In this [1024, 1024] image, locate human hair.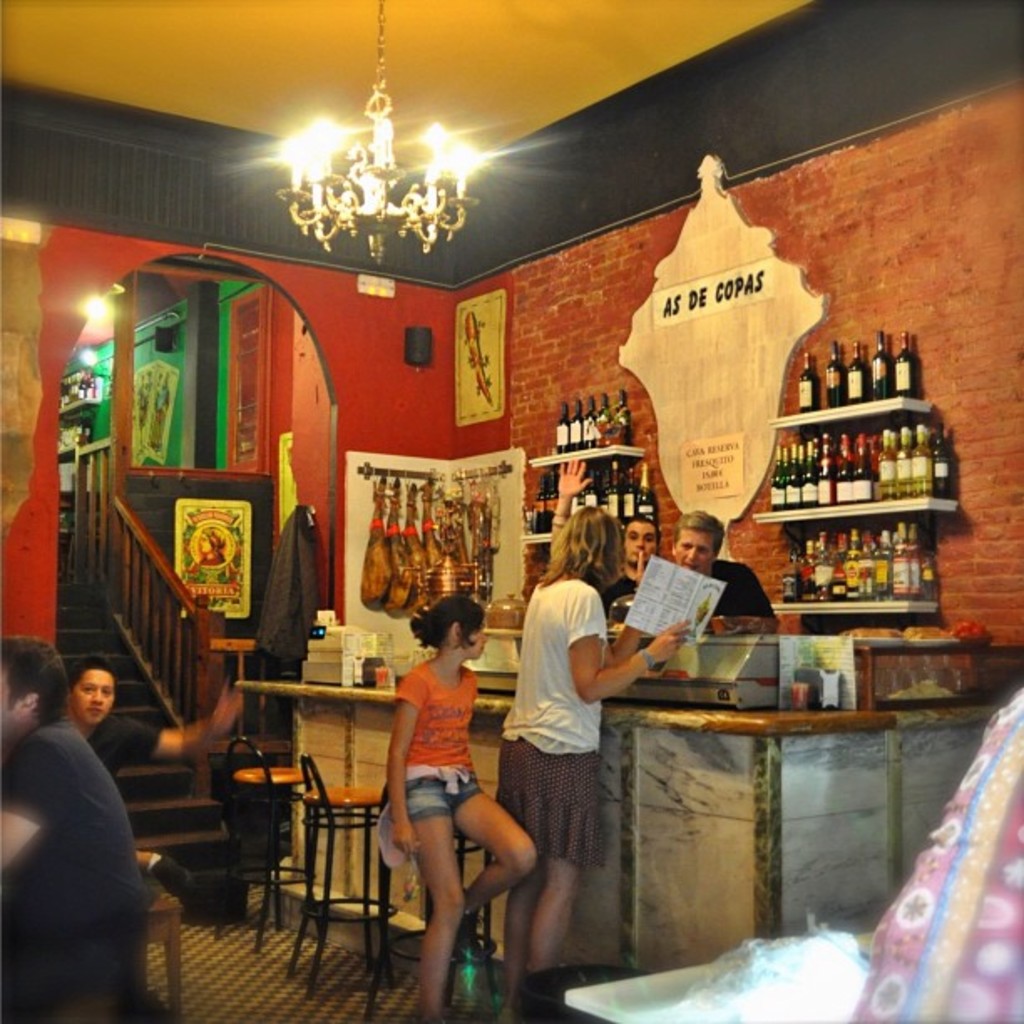
Bounding box: (405, 592, 489, 661).
